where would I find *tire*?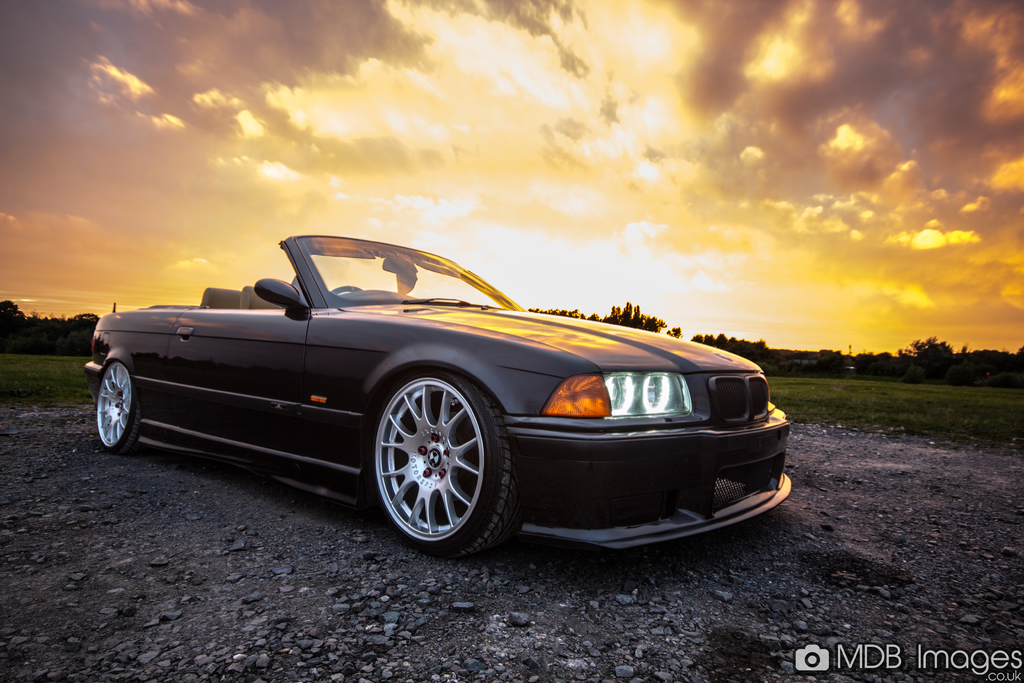
At {"left": 97, "top": 363, "right": 147, "bottom": 456}.
